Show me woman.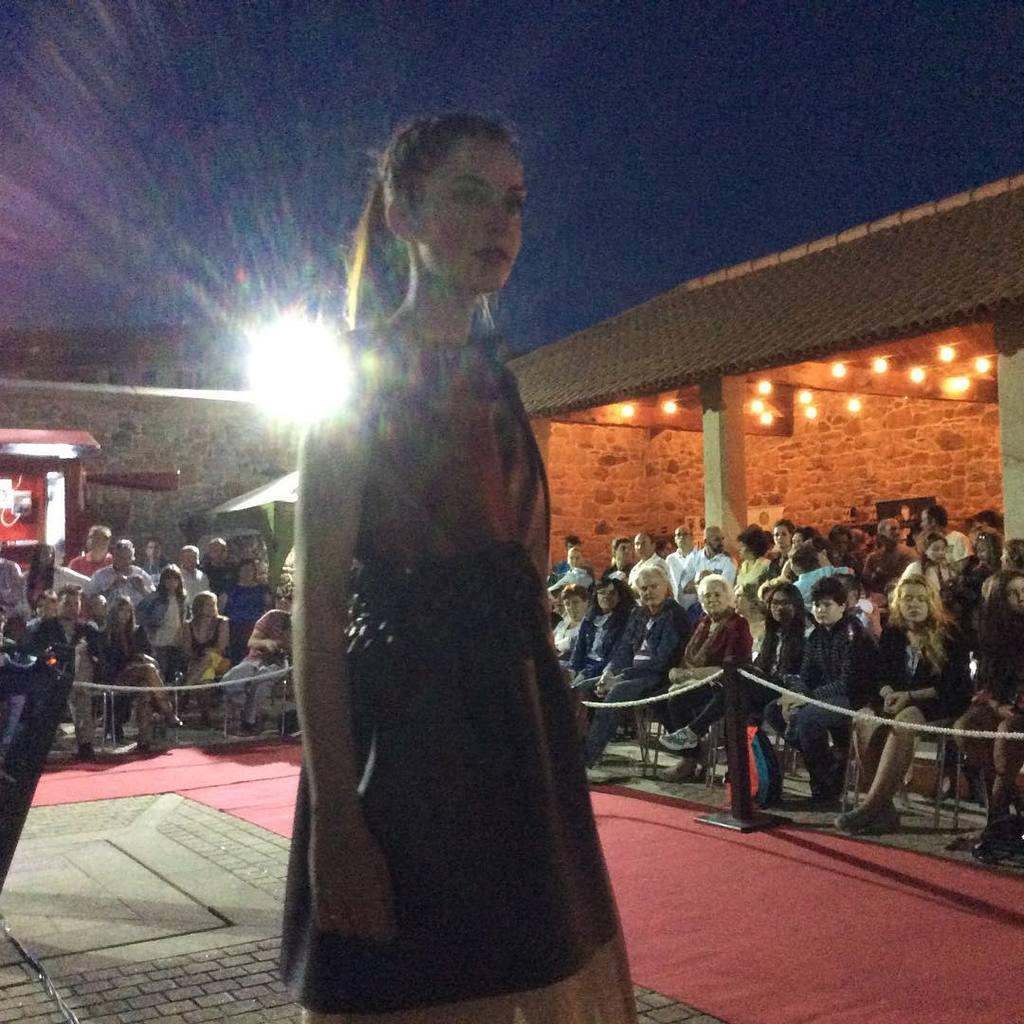
woman is here: l=250, t=105, r=636, b=1006.
